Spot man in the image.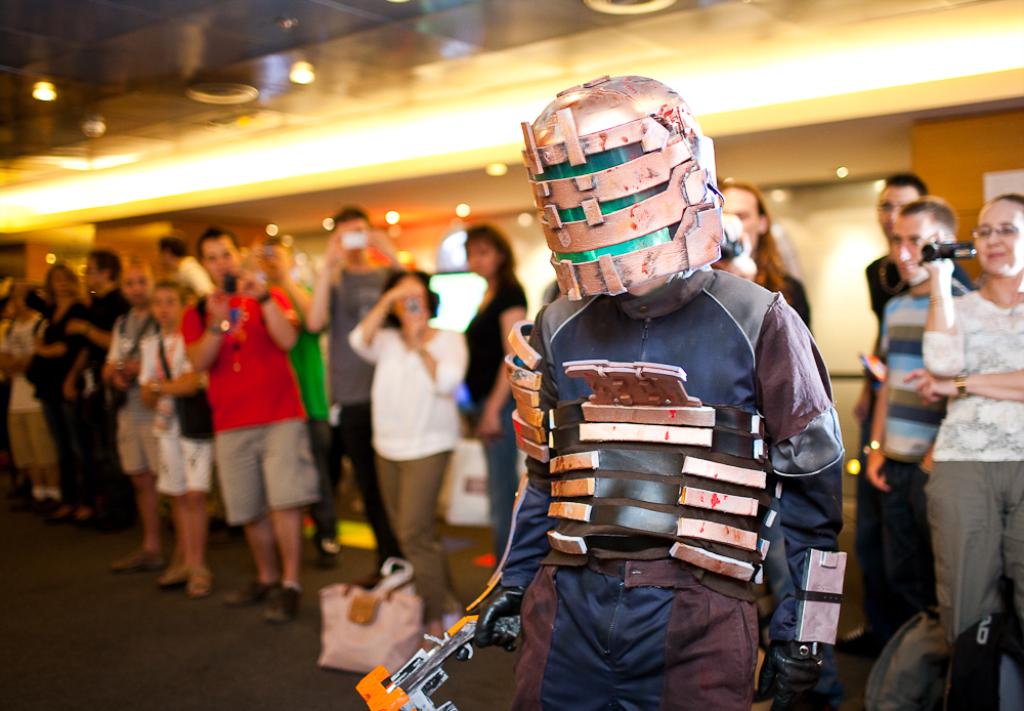
man found at box=[104, 263, 185, 589].
